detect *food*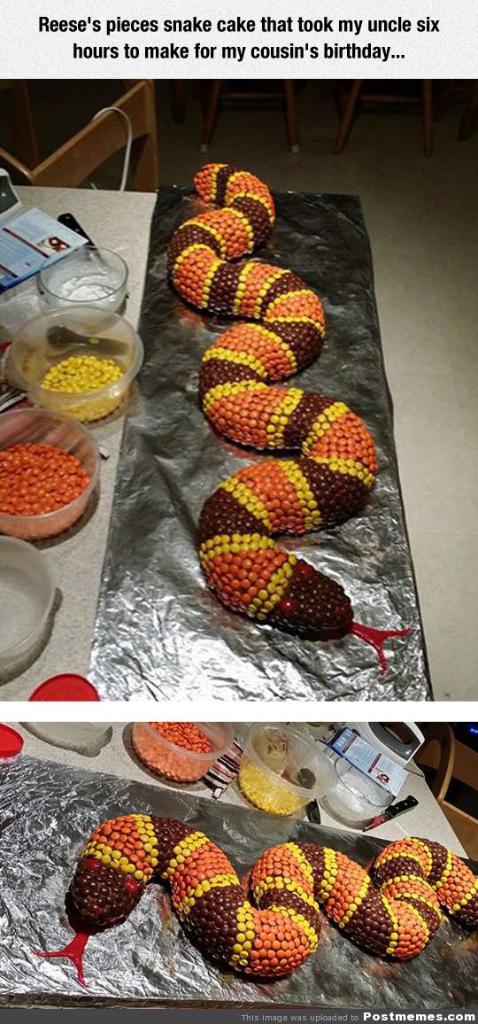
[166, 162, 374, 636]
